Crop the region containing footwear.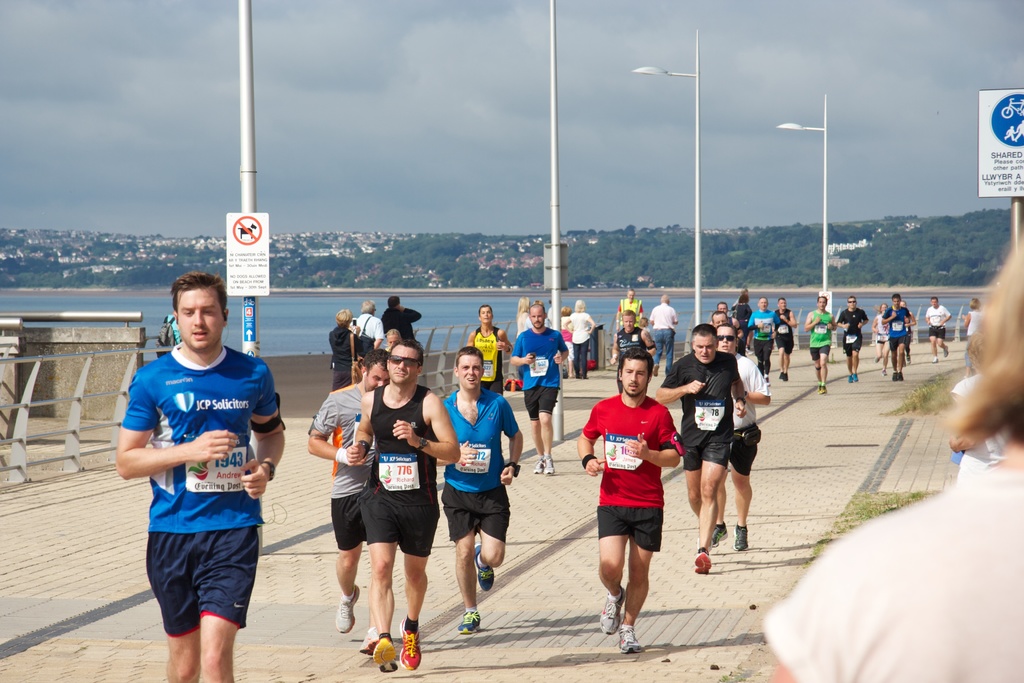
Crop region: x1=596 y1=584 x2=627 y2=636.
